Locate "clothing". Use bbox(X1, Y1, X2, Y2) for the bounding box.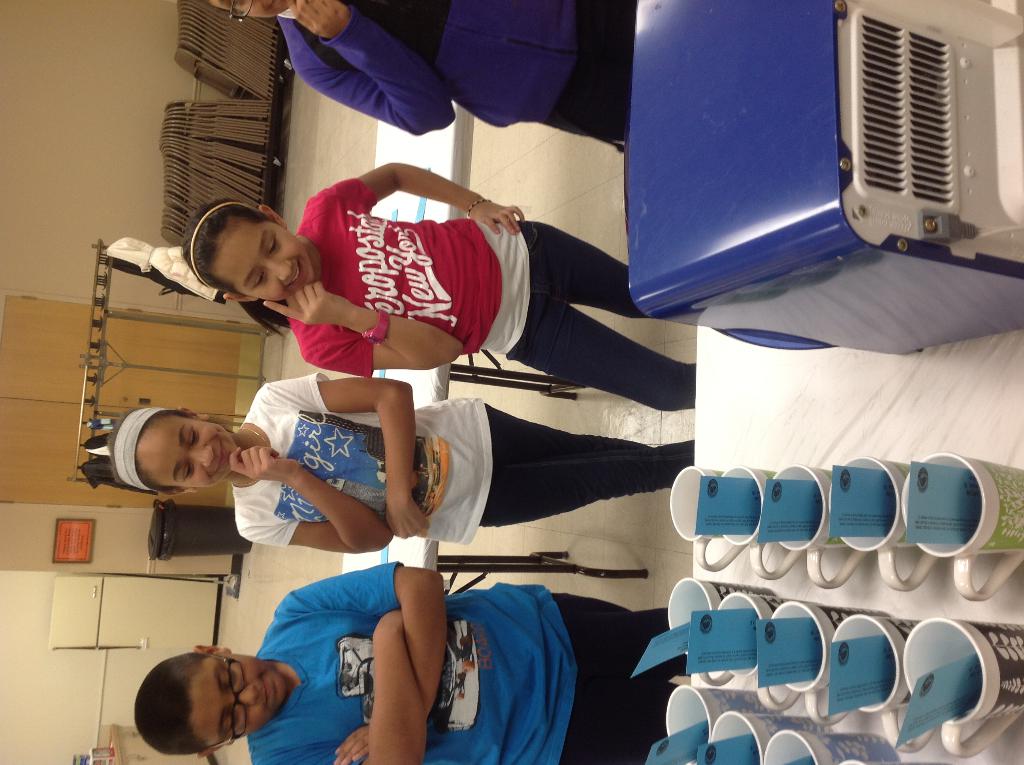
bbox(290, 186, 697, 414).
